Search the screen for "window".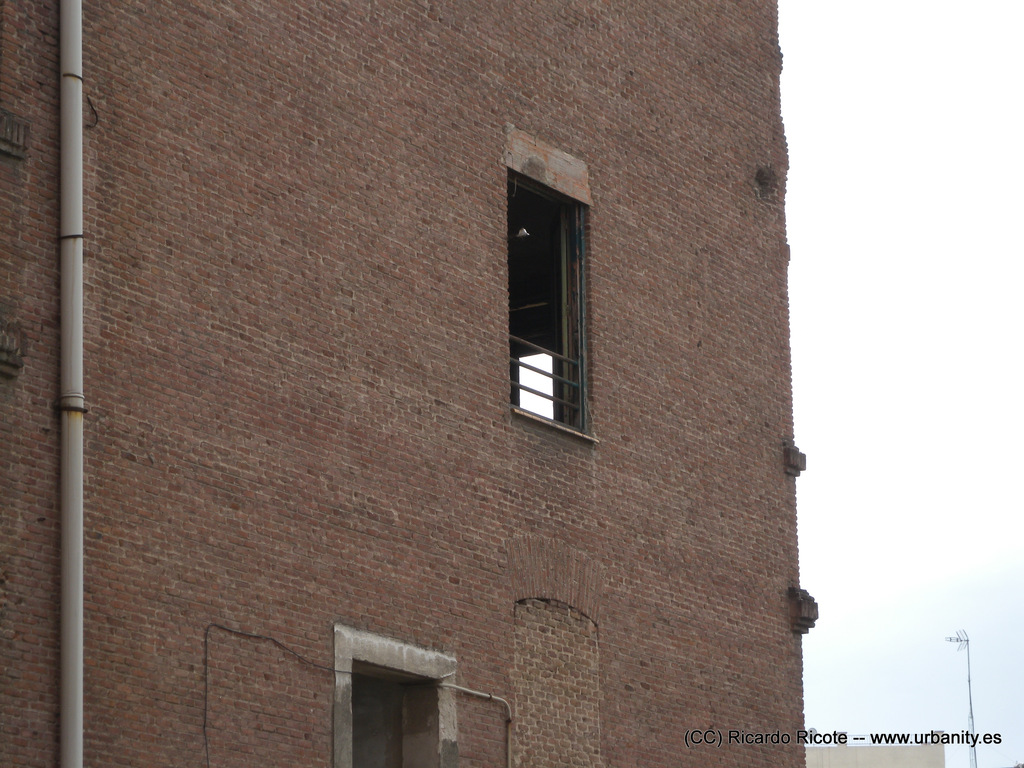
Found at select_region(313, 618, 478, 767).
